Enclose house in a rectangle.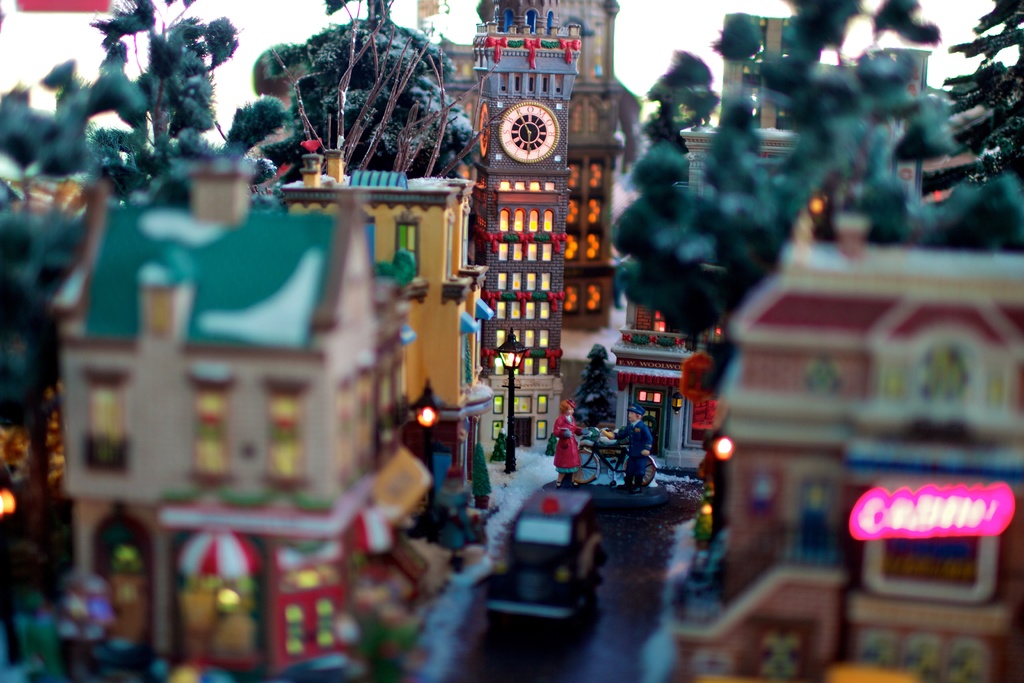
BBox(676, 217, 1023, 682).
